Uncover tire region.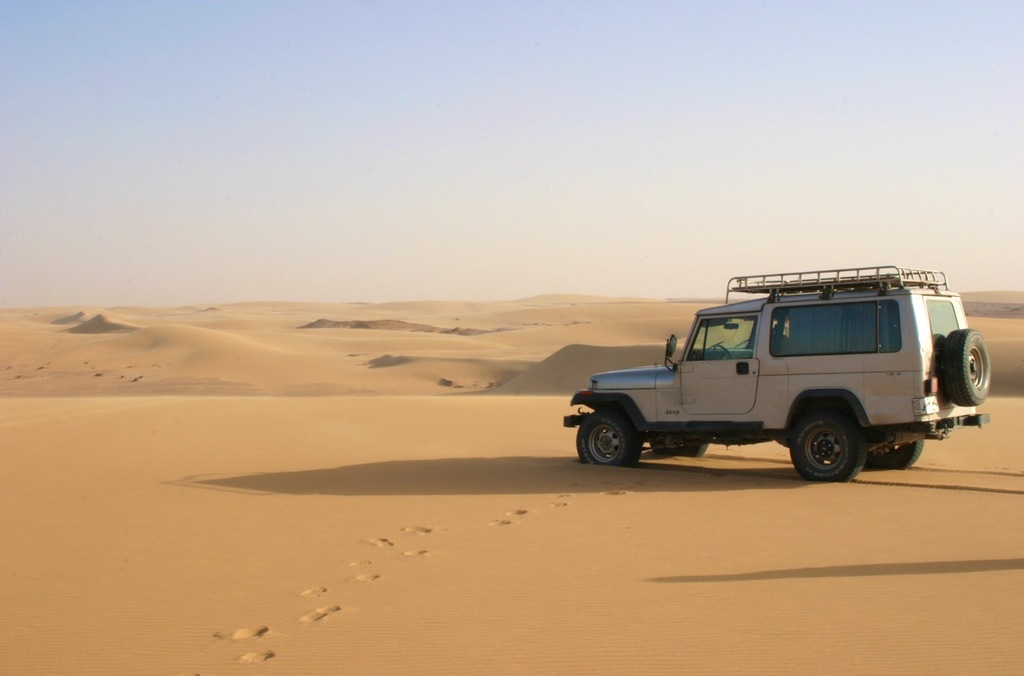
Uncovered: BBox(867, 439, 922, 471).
